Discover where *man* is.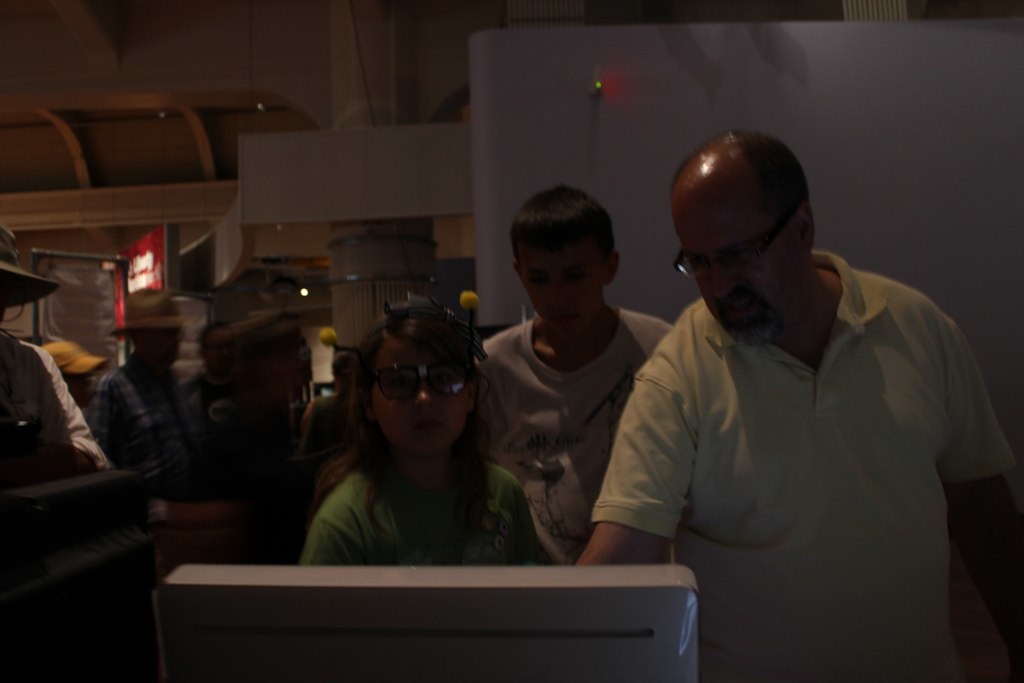
Discovered at left=188, top=264, right=333, bottom=491.
